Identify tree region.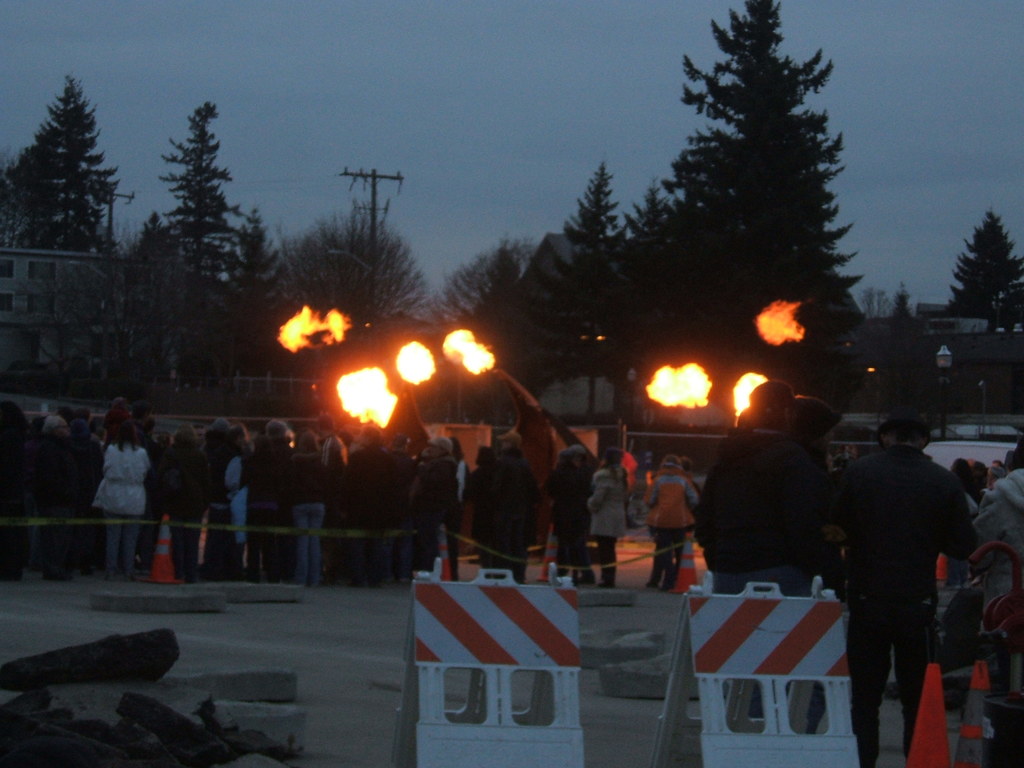
Region: (x1=852, y1=284, x2=892, y2=326).
